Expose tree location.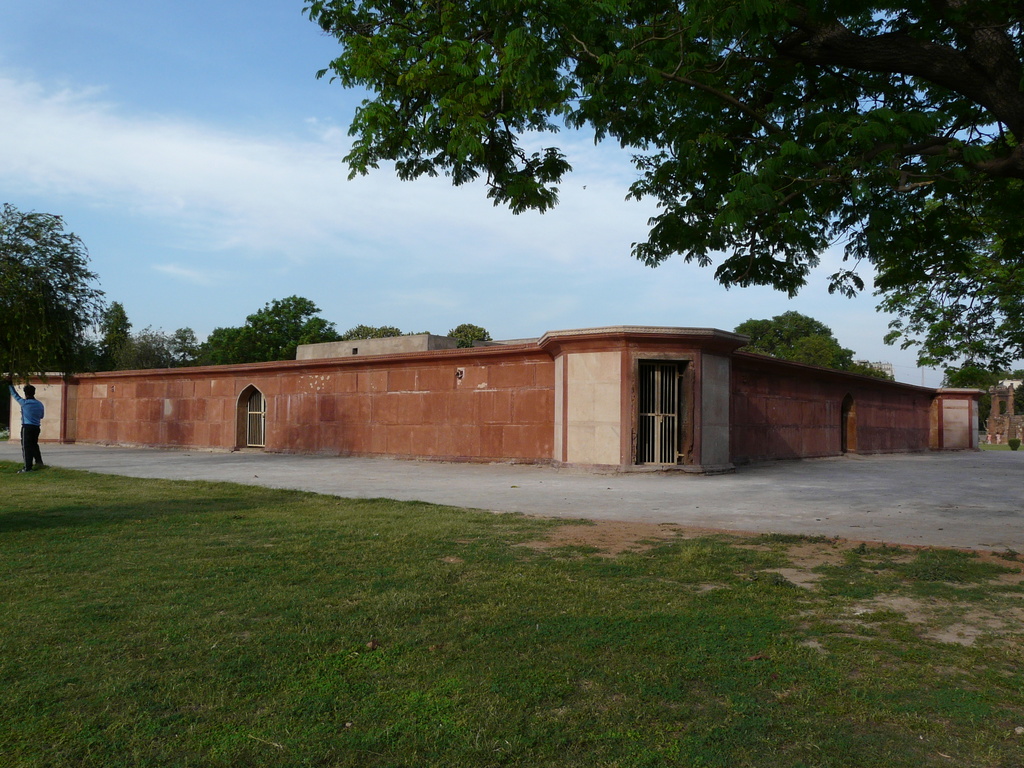
Exposed at {"left": 939, "top": 364, "right": 996, "bottom": 431}.
